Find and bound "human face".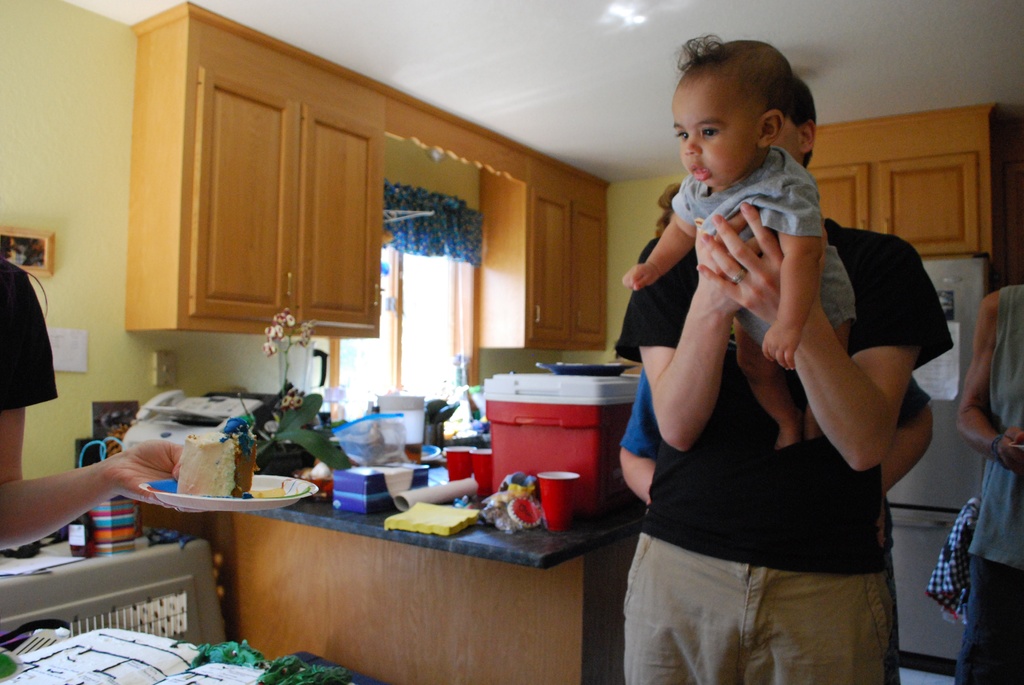
Bound: {"left": 671, "top": 76, "right": 759, "bottom": 187}.
